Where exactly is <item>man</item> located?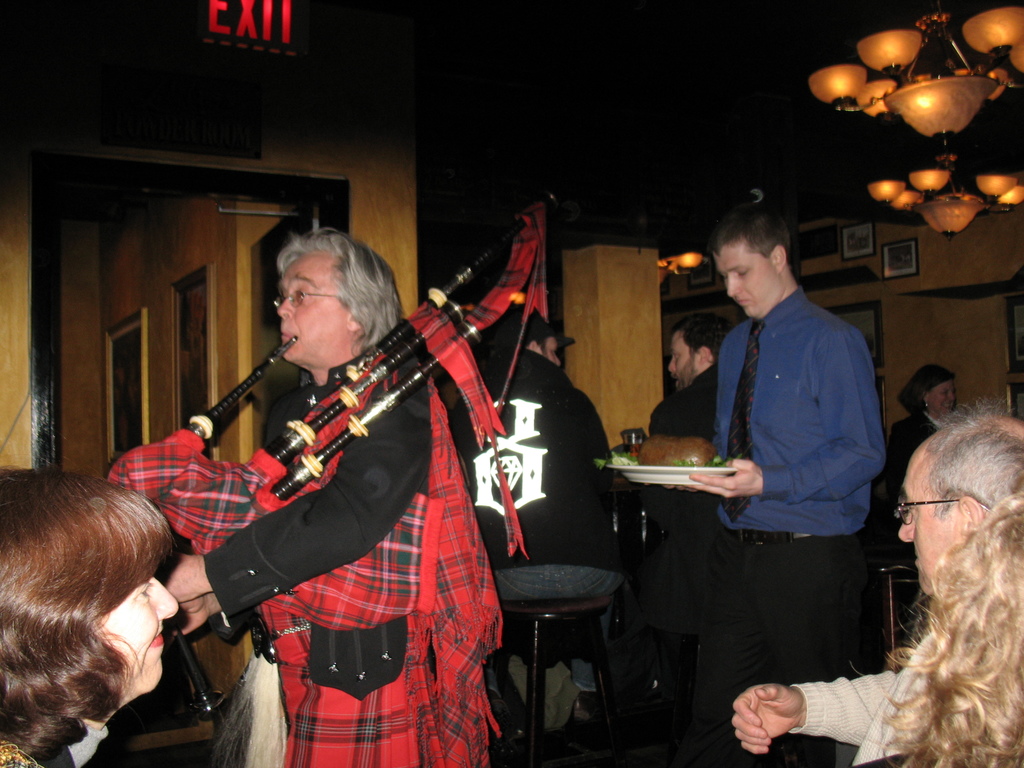
Its bounding box is box(645, 315, 735, 698).
